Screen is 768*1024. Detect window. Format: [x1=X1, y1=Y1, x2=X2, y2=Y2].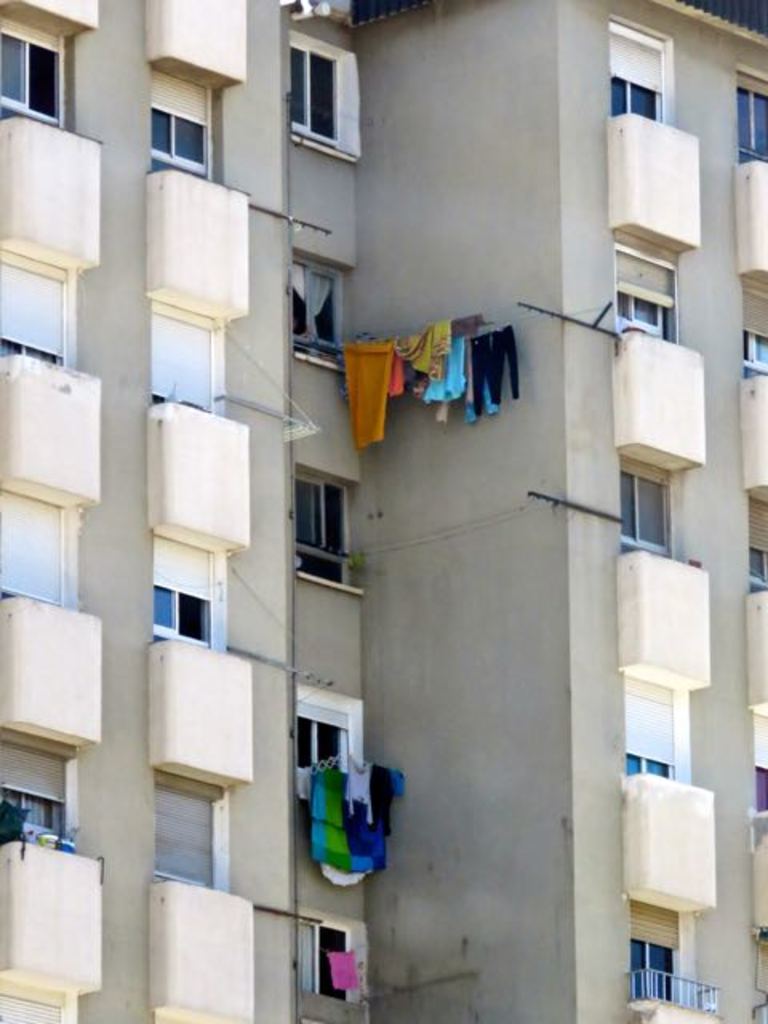
[x1=149, y1=106, x2=211, y2=181].
